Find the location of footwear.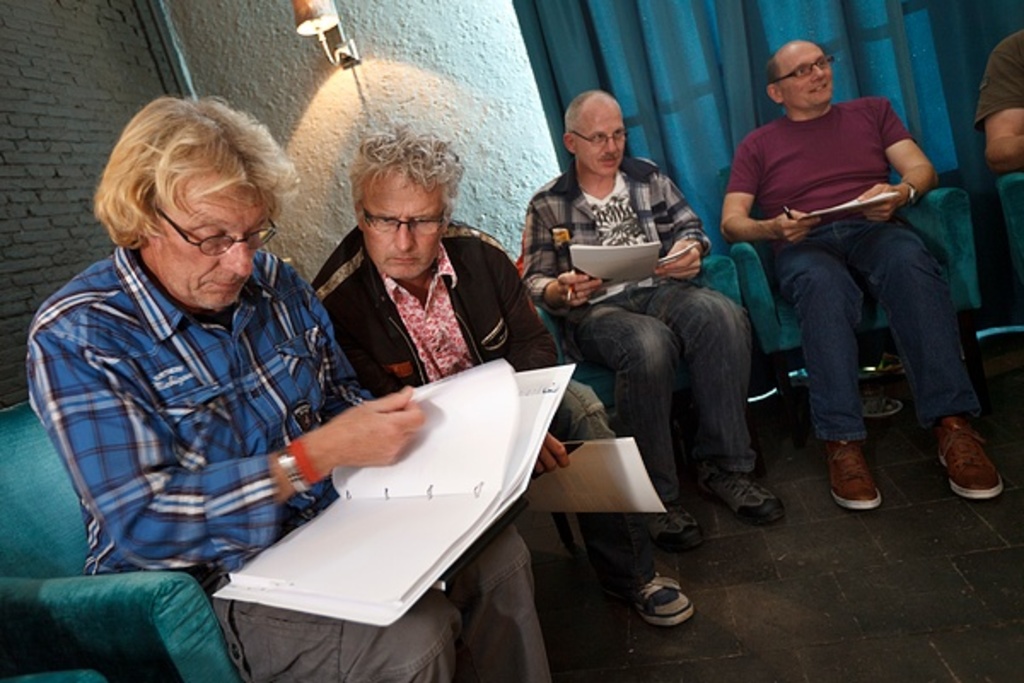
Location: 819 435 879 509.
